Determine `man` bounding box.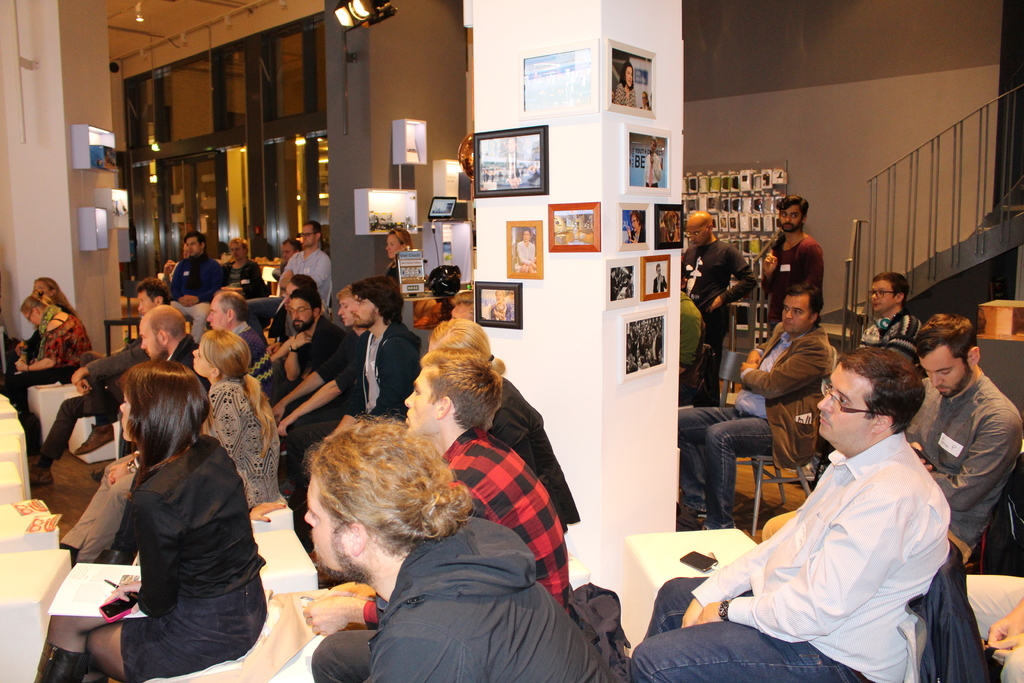
Determined: [301,415,622,682].
